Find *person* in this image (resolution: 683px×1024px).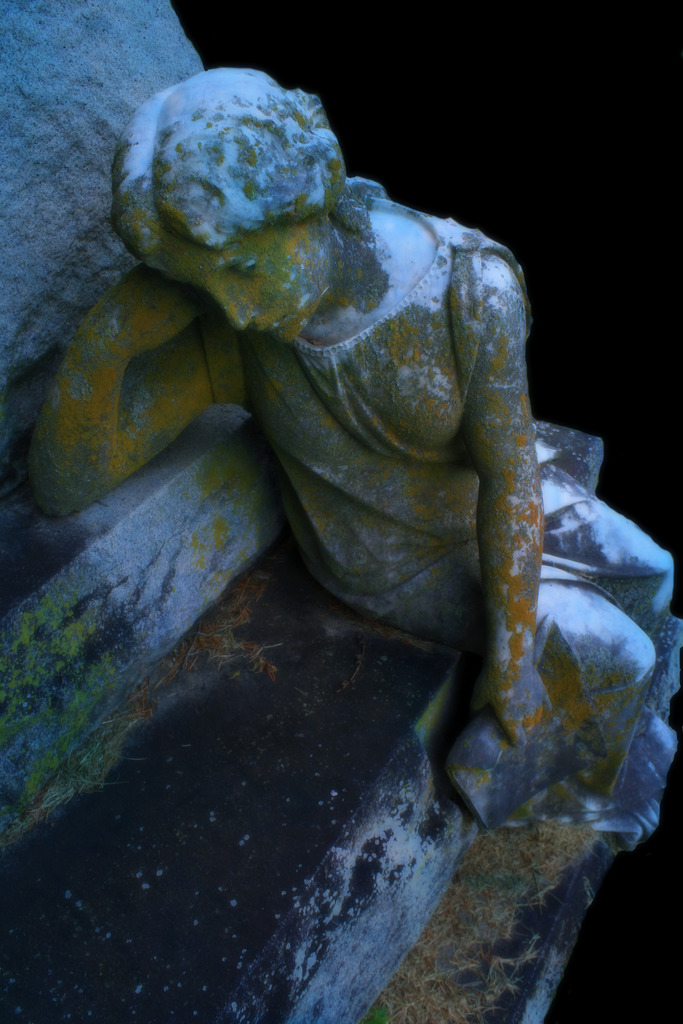
(34, 72, 682, 834).
